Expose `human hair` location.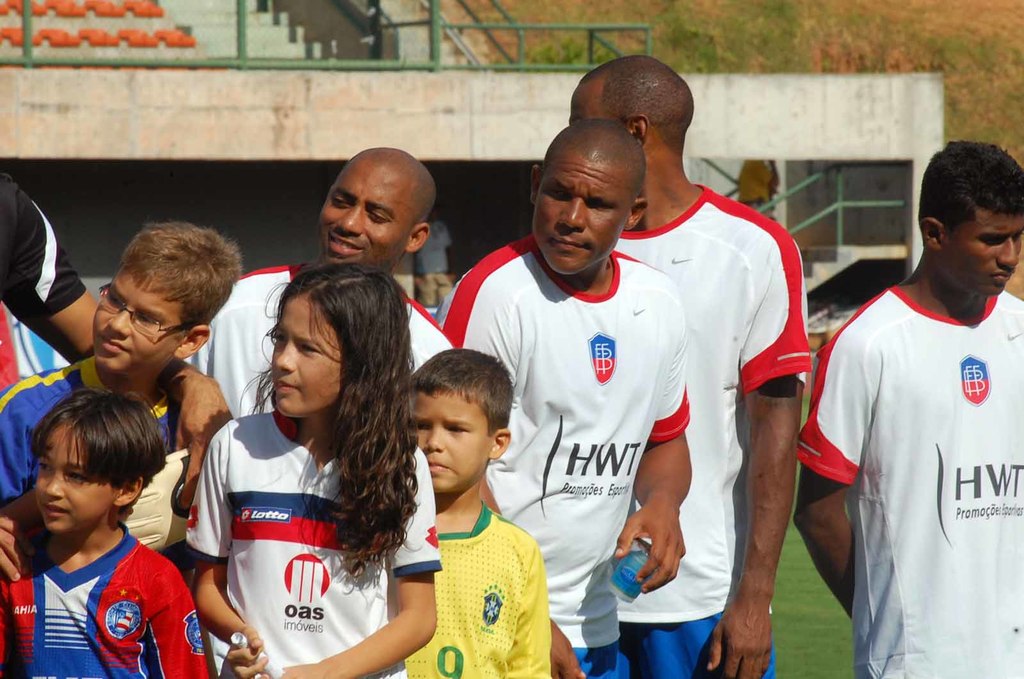
Exposed at [left=124, top=225, right=226, bottom=317].
